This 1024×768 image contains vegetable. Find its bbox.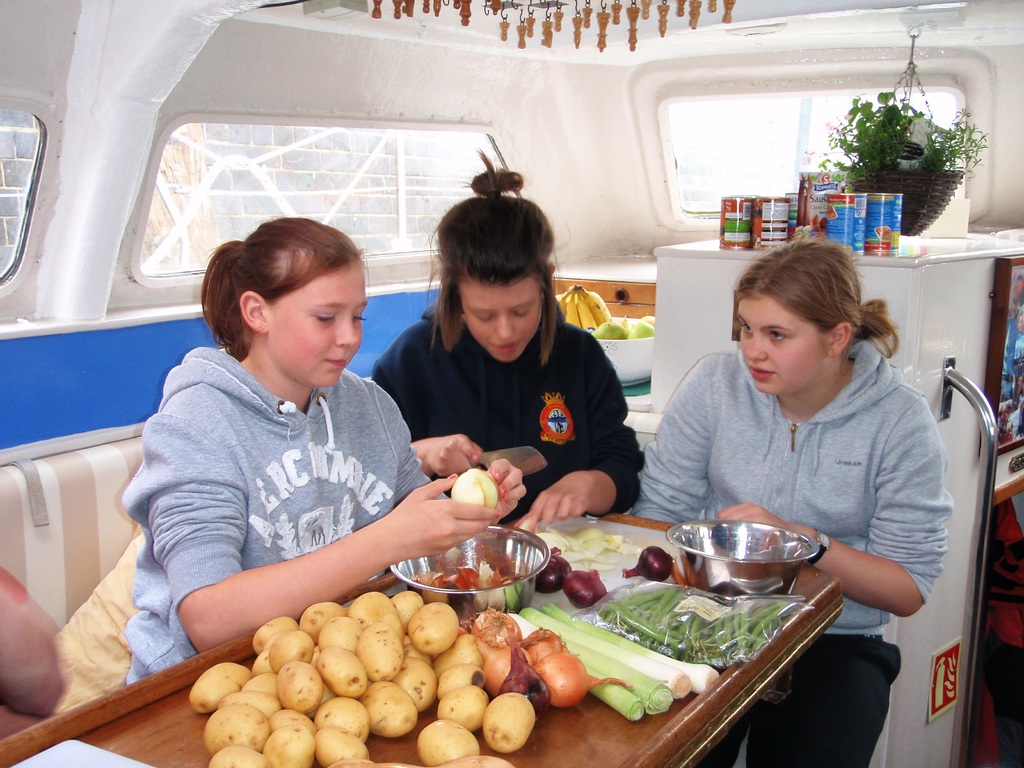
region(515, 604, 675, 713).
